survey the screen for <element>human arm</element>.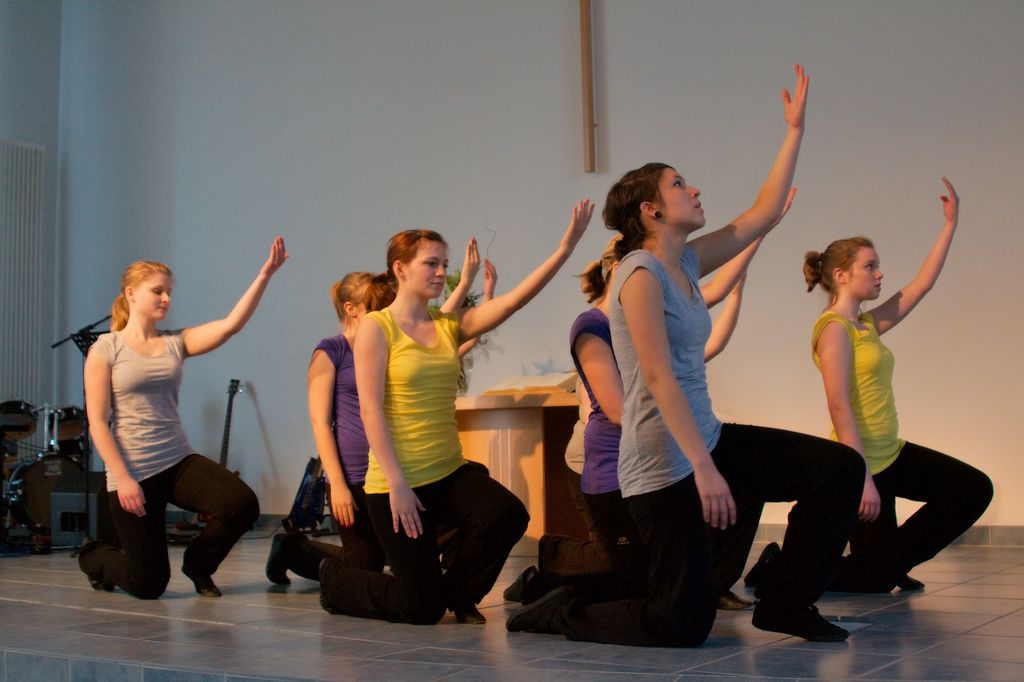
Survey found: pyautogui.locateOnScreen(572, 330, 625, 423).
